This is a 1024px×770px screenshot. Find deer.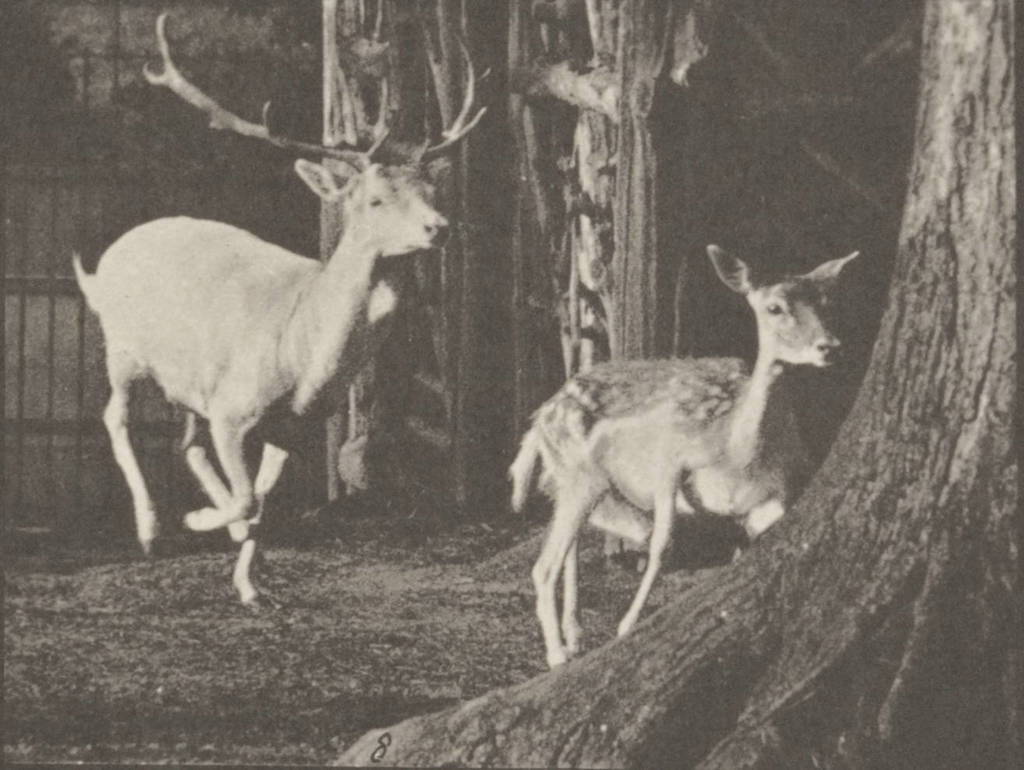
Bounding box: 511, 242, 863, 660.
